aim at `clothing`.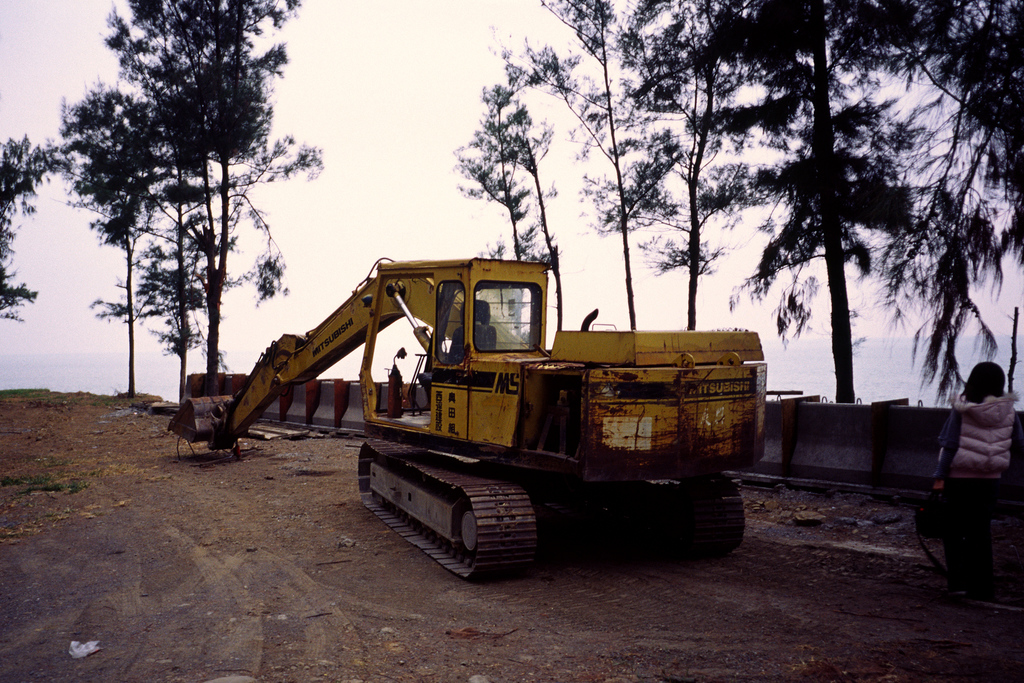
Aimed at [left=931, top=369, right=1012, bottom=579].
